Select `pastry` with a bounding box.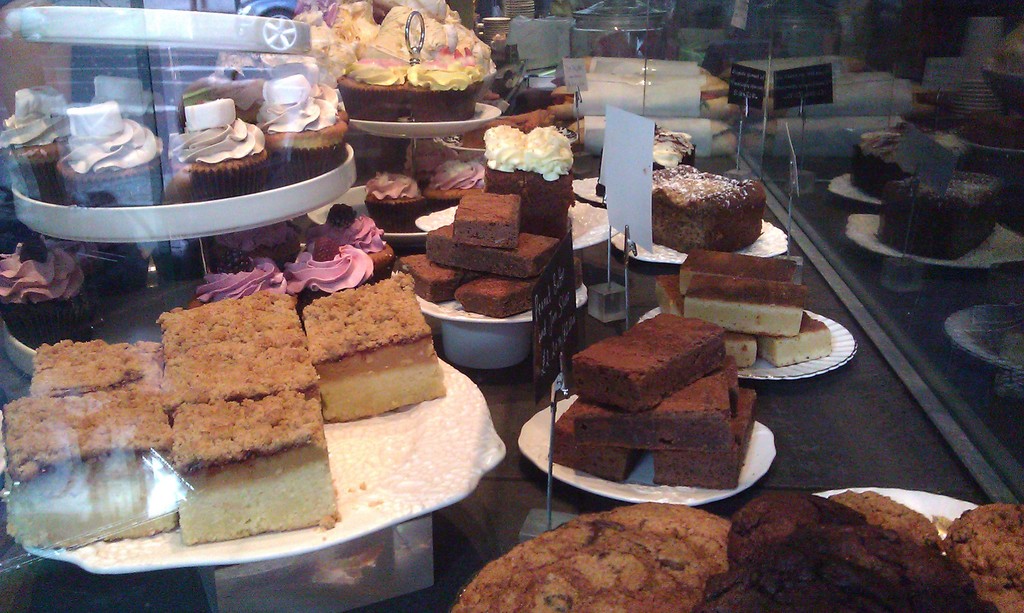
rect(0, 237, 92, 347).
